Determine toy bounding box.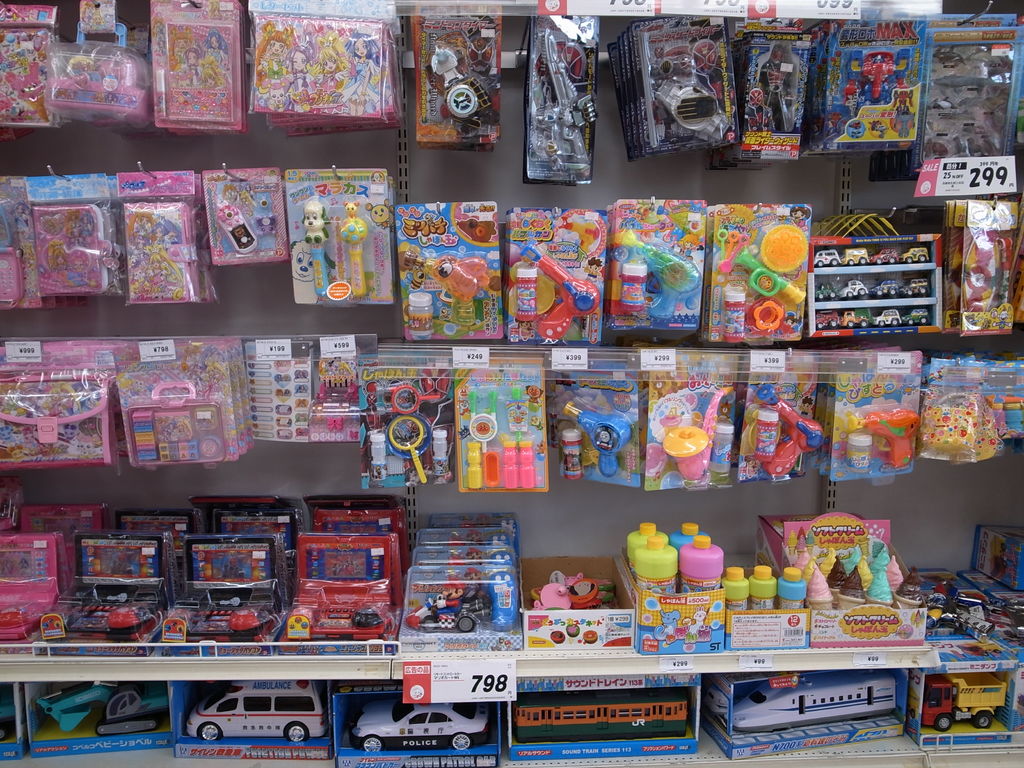
Determined: 620/230/703/319.
